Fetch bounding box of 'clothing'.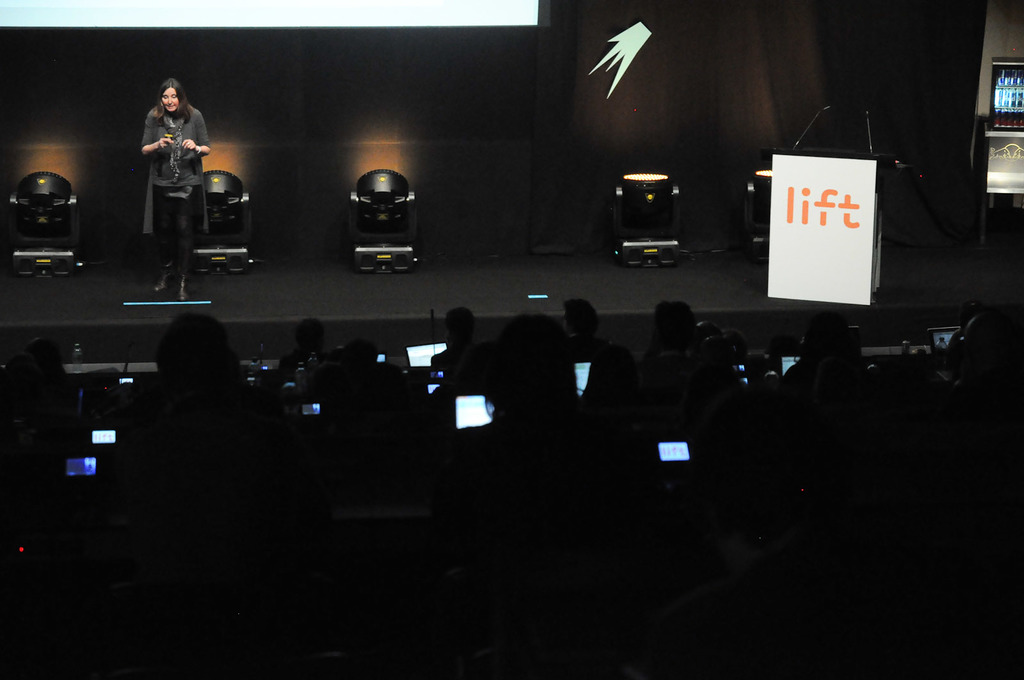
Bbox: [129,81,203,228].
